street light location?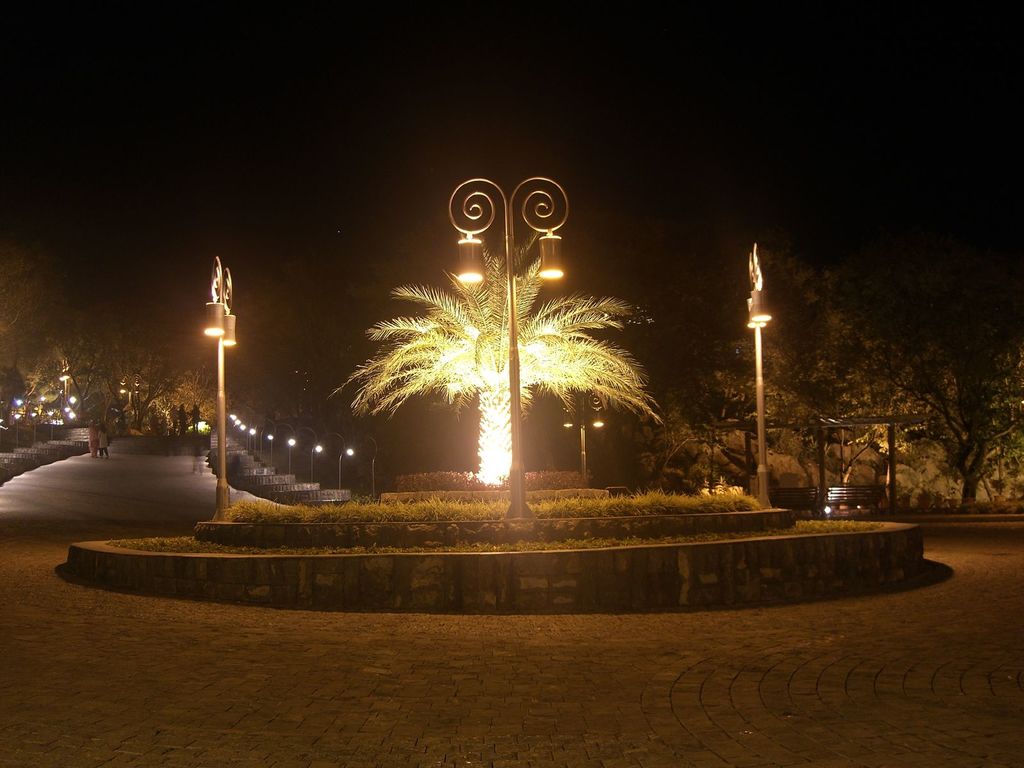
bbox=[559, 382, 609, 479]
